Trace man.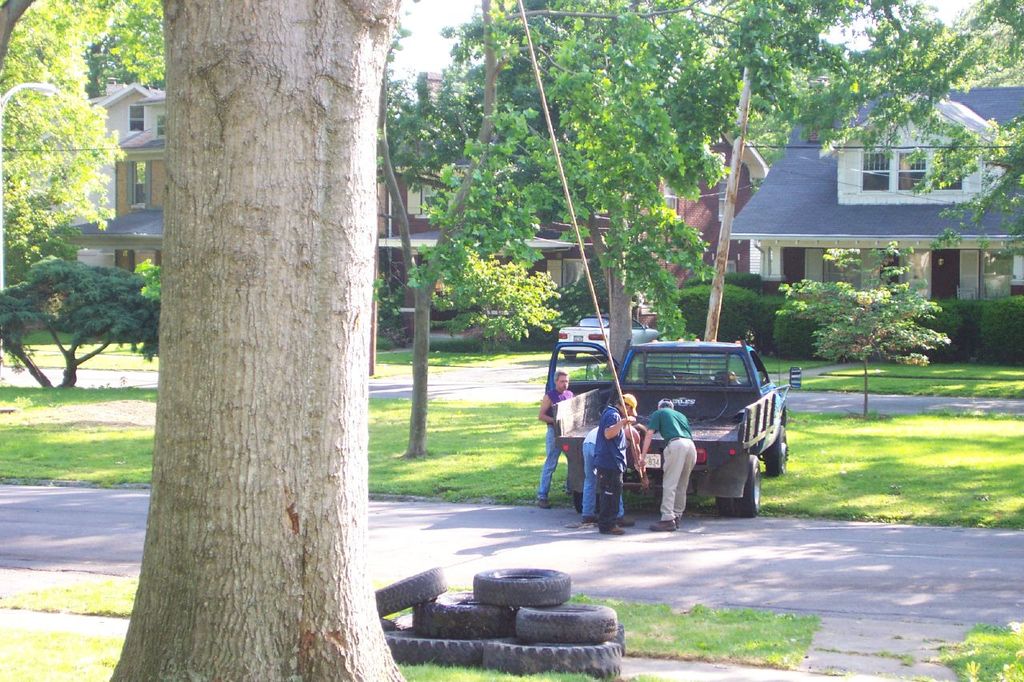
Traced to 641:397:696:529.
